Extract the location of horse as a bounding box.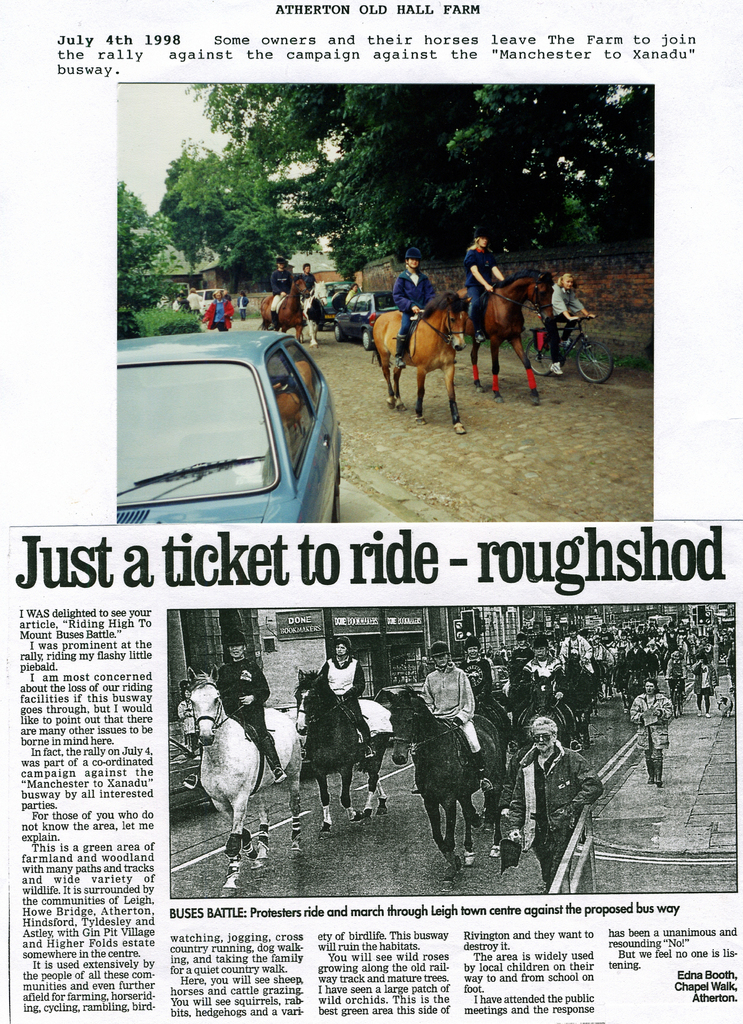
bbox(454, 269, 554, 411).
